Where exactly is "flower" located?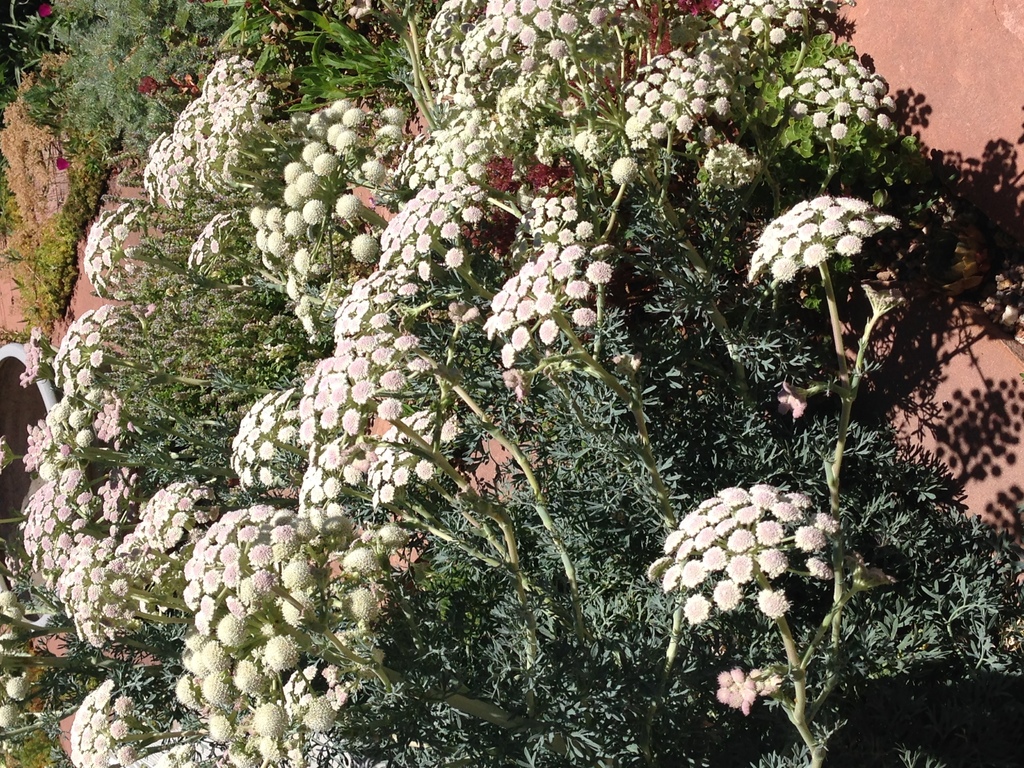
Its bounding box is [65,676,154,767].
